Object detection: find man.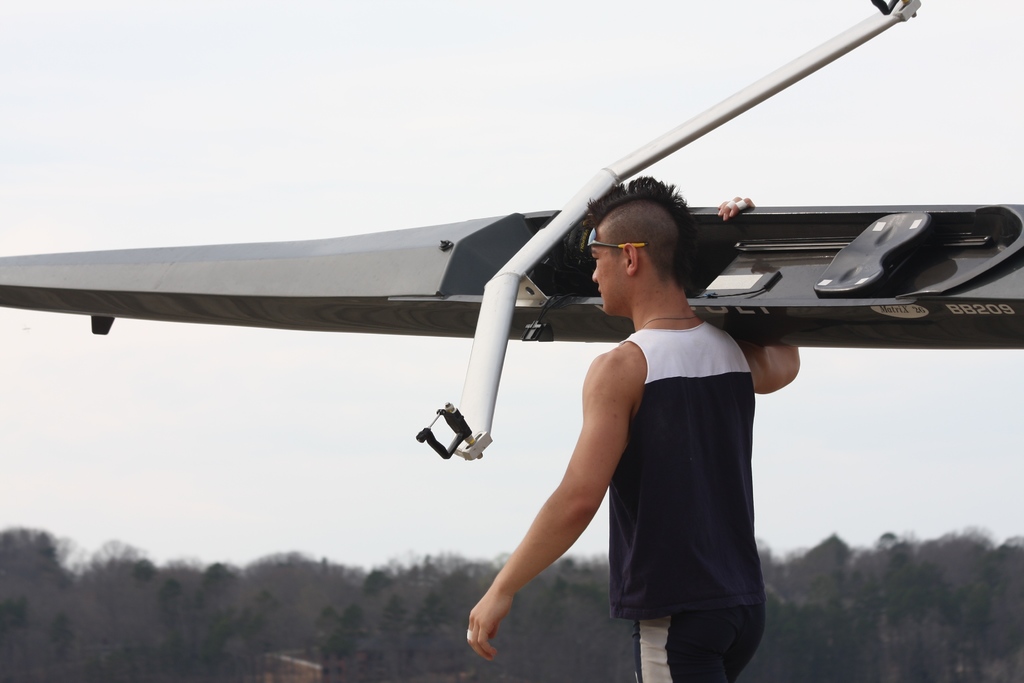
(520,172,790,677).
